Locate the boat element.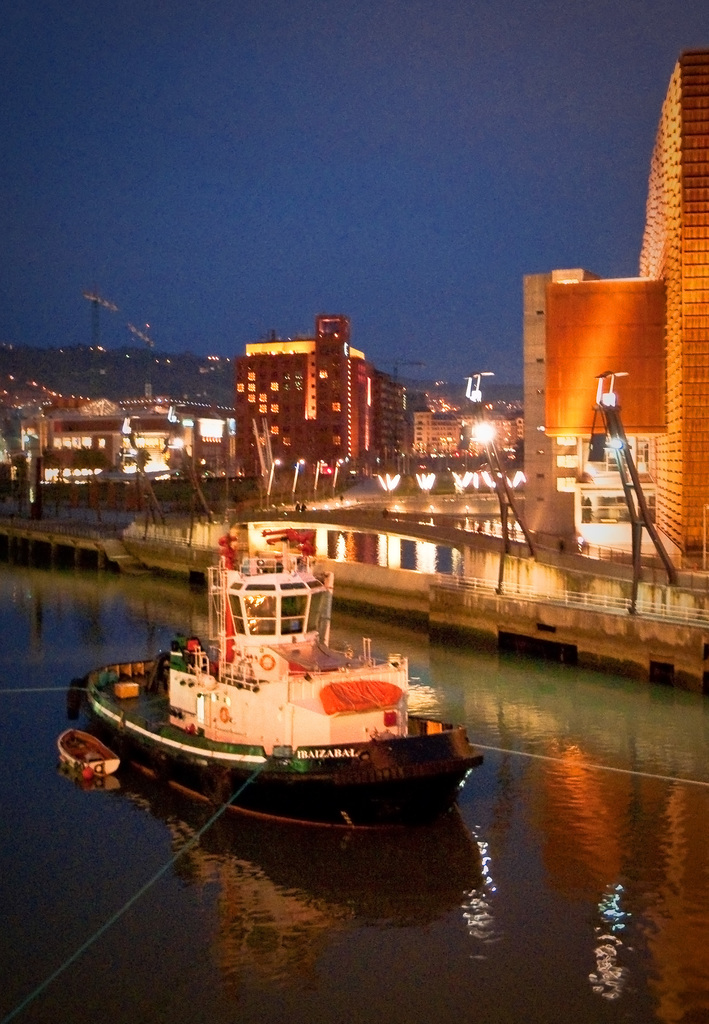
Element bbox: bbox(67, 535, 489, 832).
